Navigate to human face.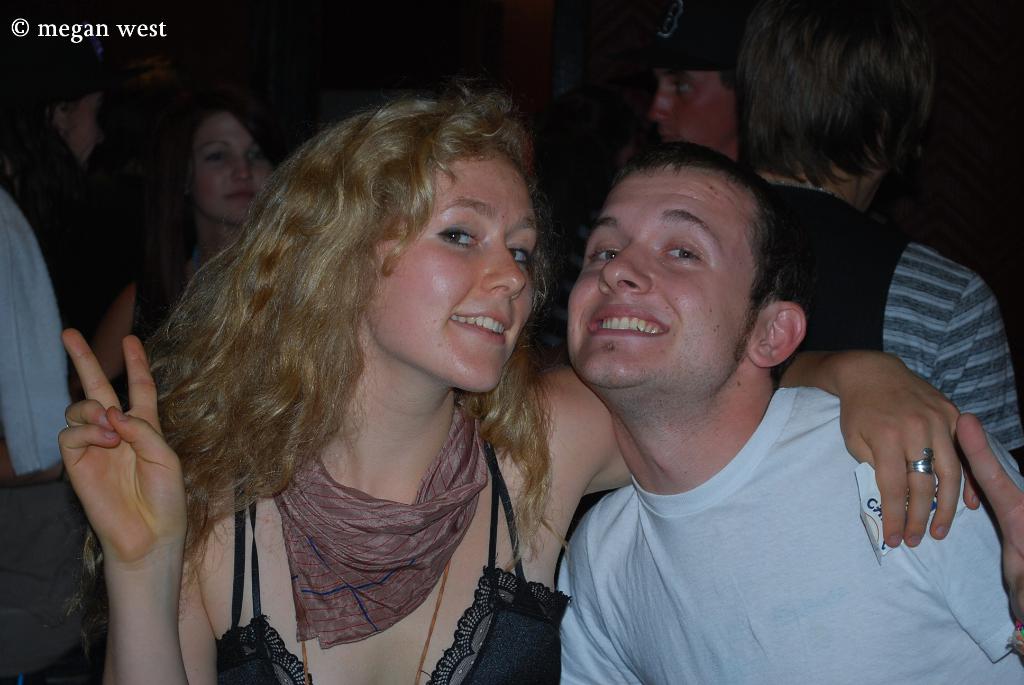
Navigation target: <box>650,68,742,146</box>.
